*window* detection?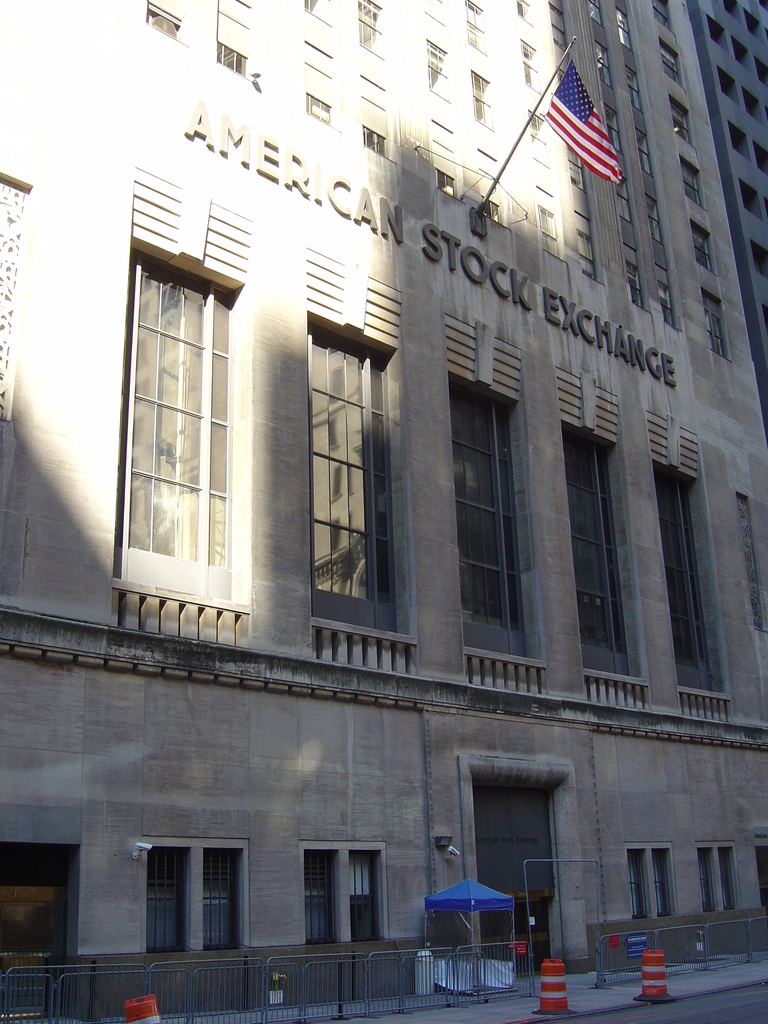
locate(735, 34, 753, 70)
